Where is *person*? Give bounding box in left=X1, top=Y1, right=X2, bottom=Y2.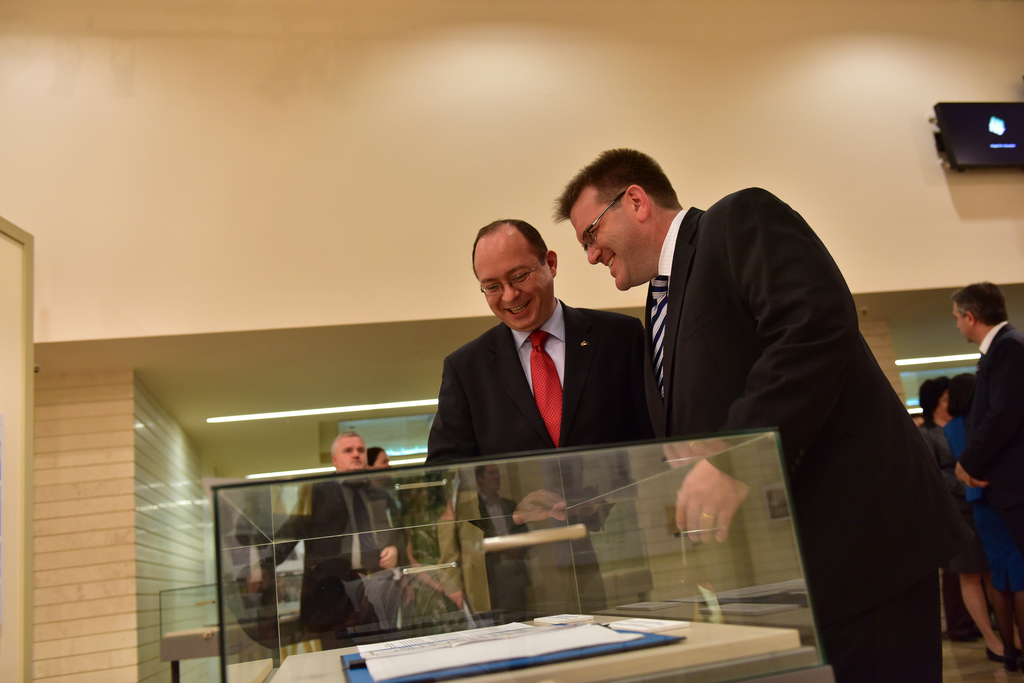
left=429, top=213, right=646, bottom=458.
